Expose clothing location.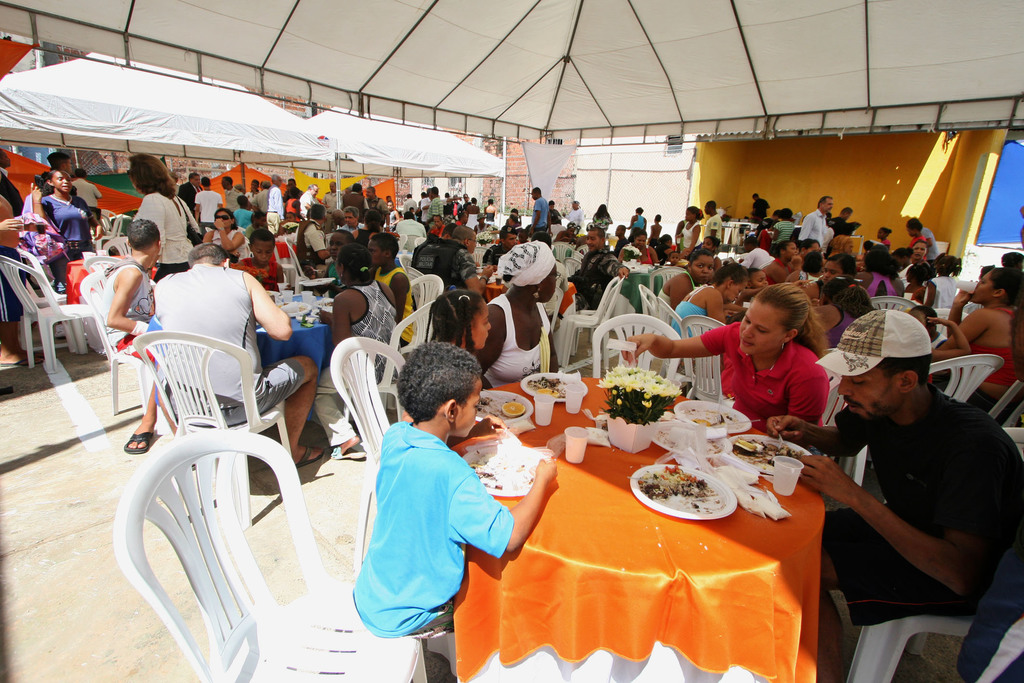
Exposed at 483, 293, 555, 389.
